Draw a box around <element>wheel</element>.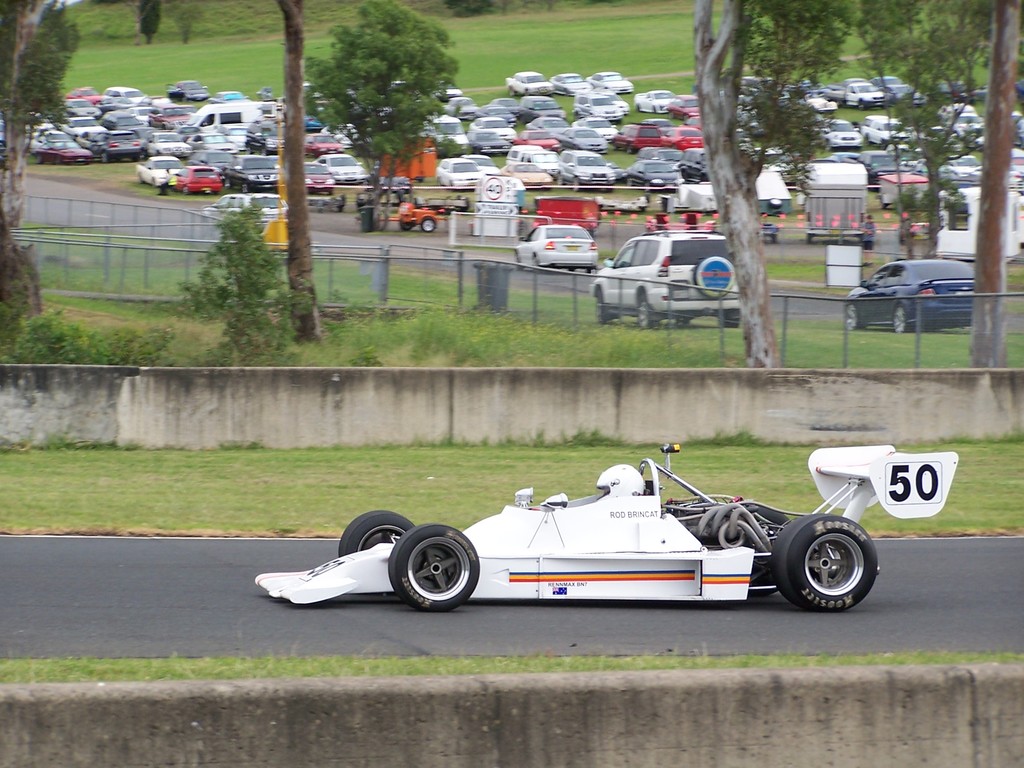
(x1=625, y1=143, x2=632, y2=154).
